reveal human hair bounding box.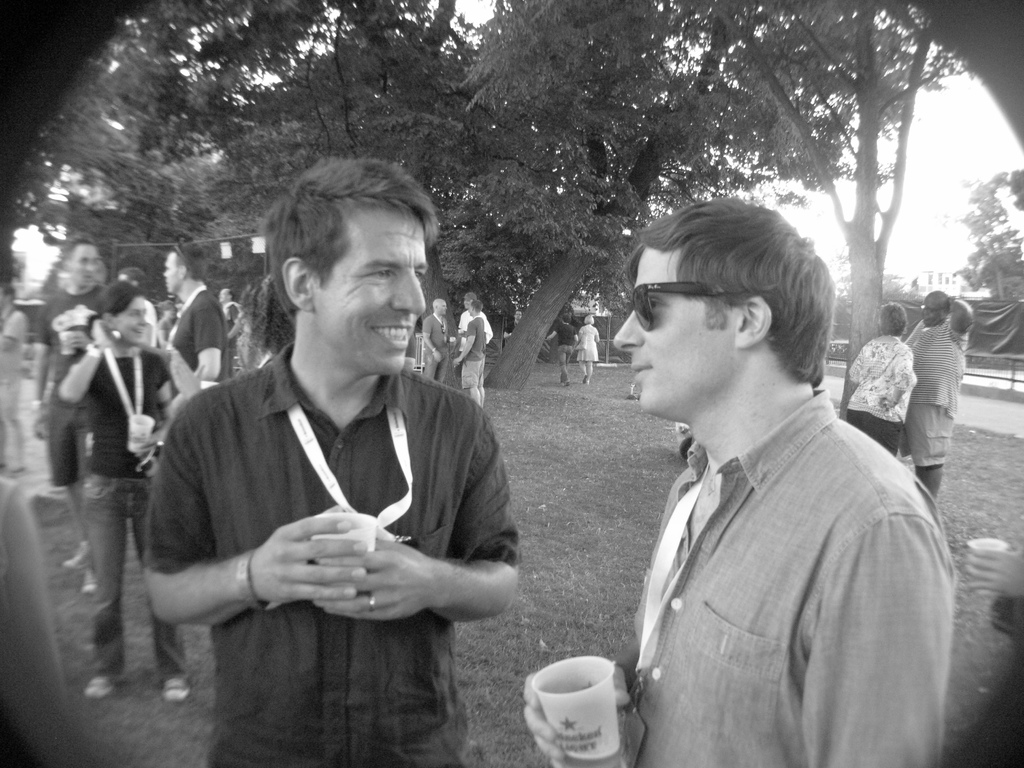
Revealed: {"x1": 89, "y1": 280, "x2": 141, "y2": 335}.
